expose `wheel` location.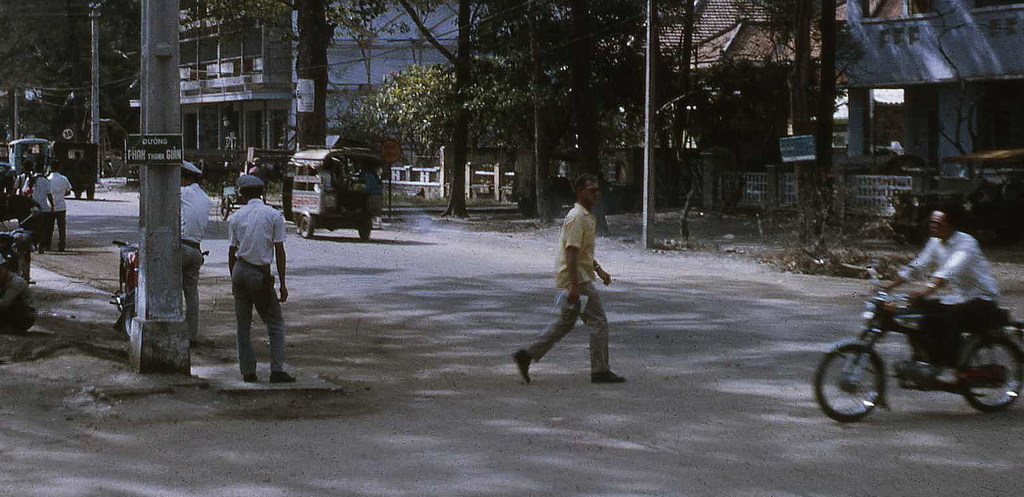
Exposed at x1=302, y1=214, x2=312, y2=239.
